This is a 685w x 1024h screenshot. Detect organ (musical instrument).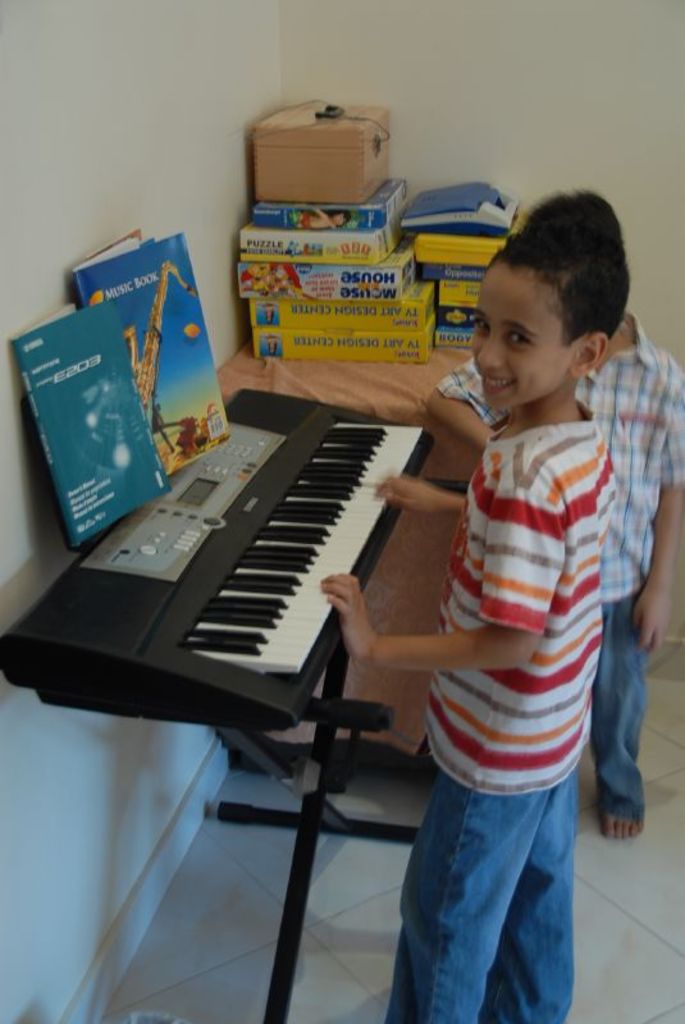
BBox(0, 383, 437, 1023).
